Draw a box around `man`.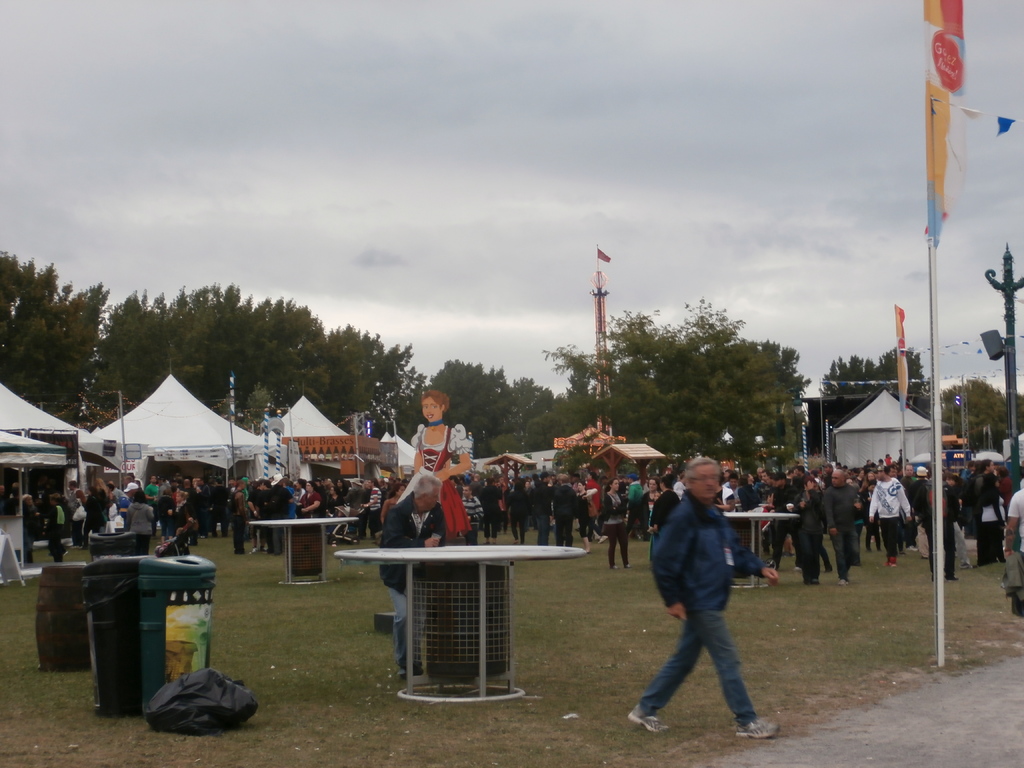
(532,470,549,548).
